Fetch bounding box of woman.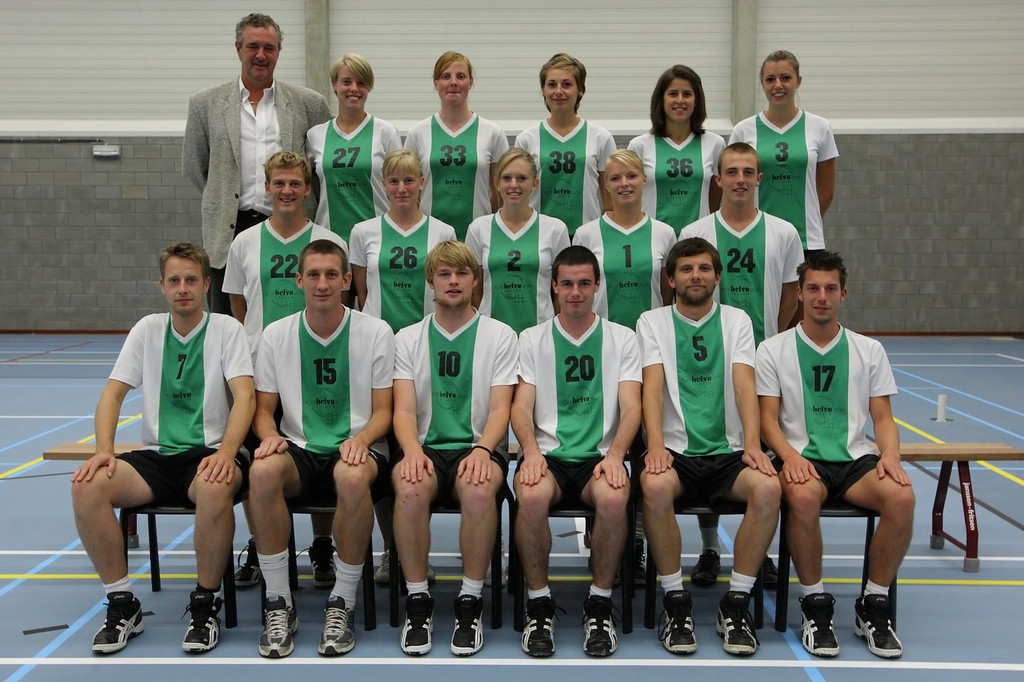
Bbox: crop(638, 73, 734, 244).
